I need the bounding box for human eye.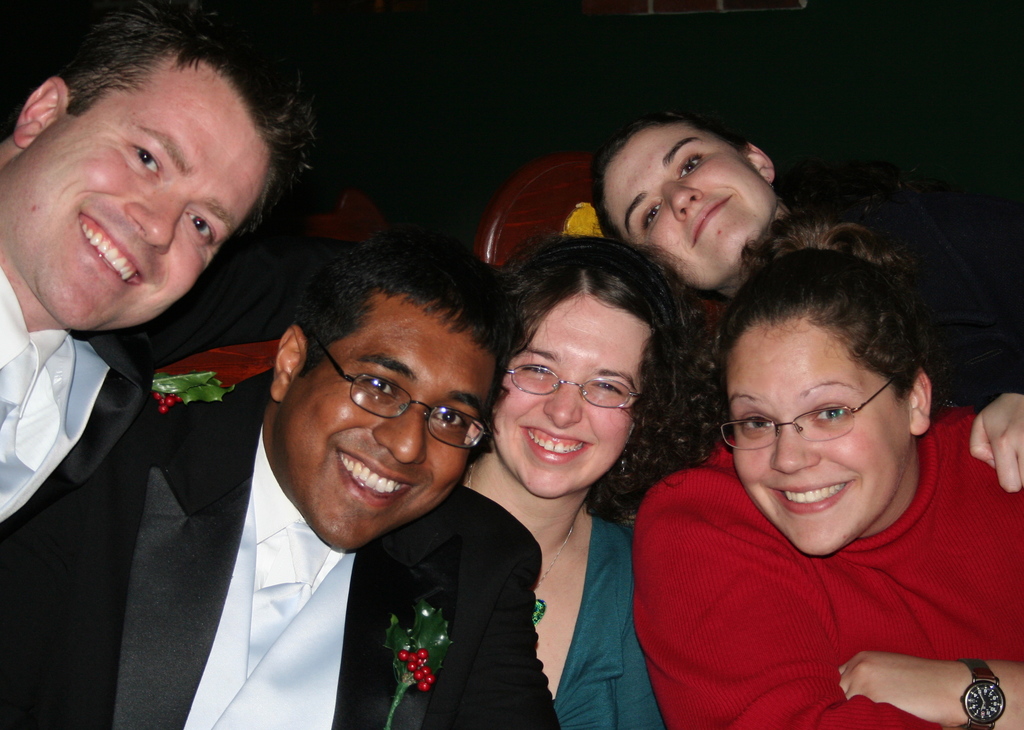
Here it is: left=184, top=207, right=215, bottom=241.
